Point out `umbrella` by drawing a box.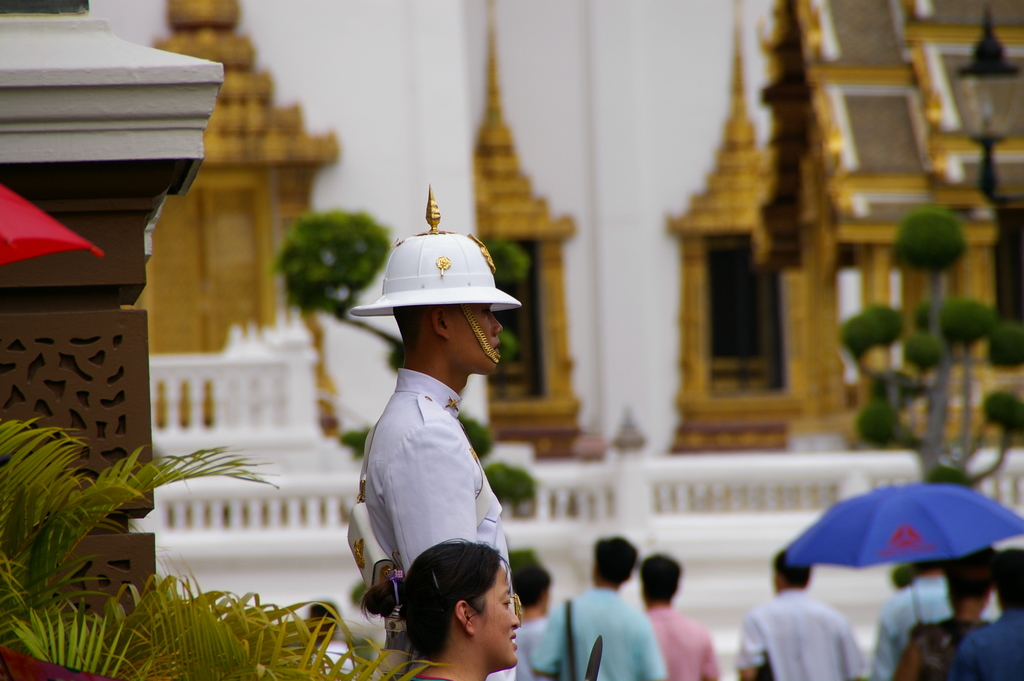
<bbox>780, 480, 1023, 623</bbox>.
